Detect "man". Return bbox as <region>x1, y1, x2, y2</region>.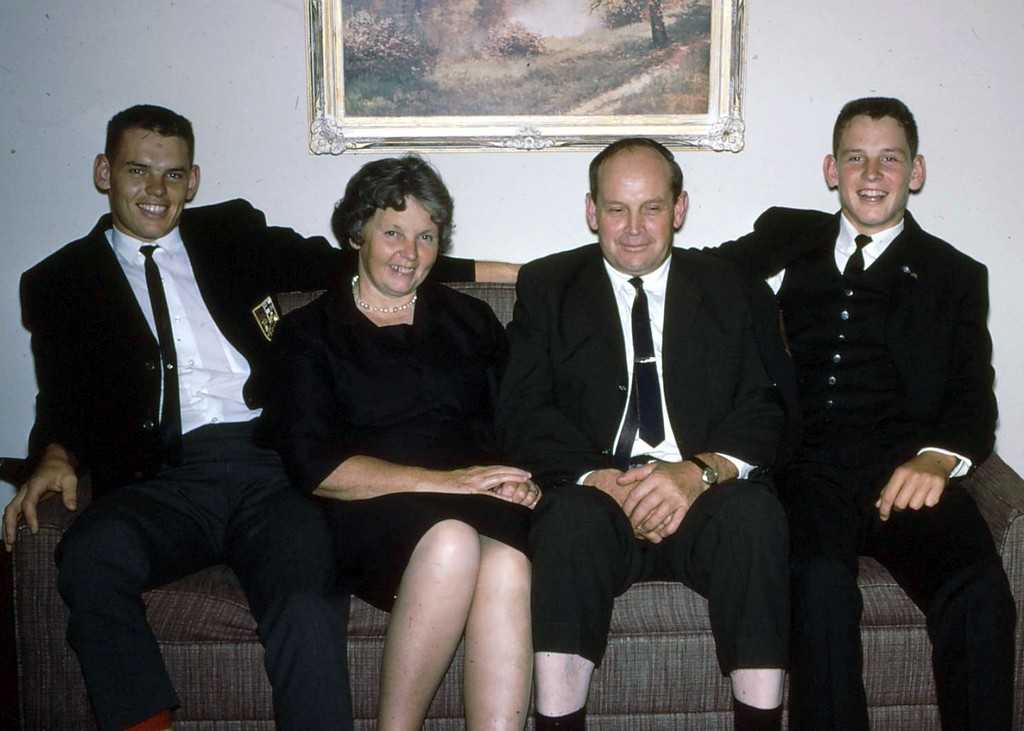
<region>0, 105, 521, 730</region>.
